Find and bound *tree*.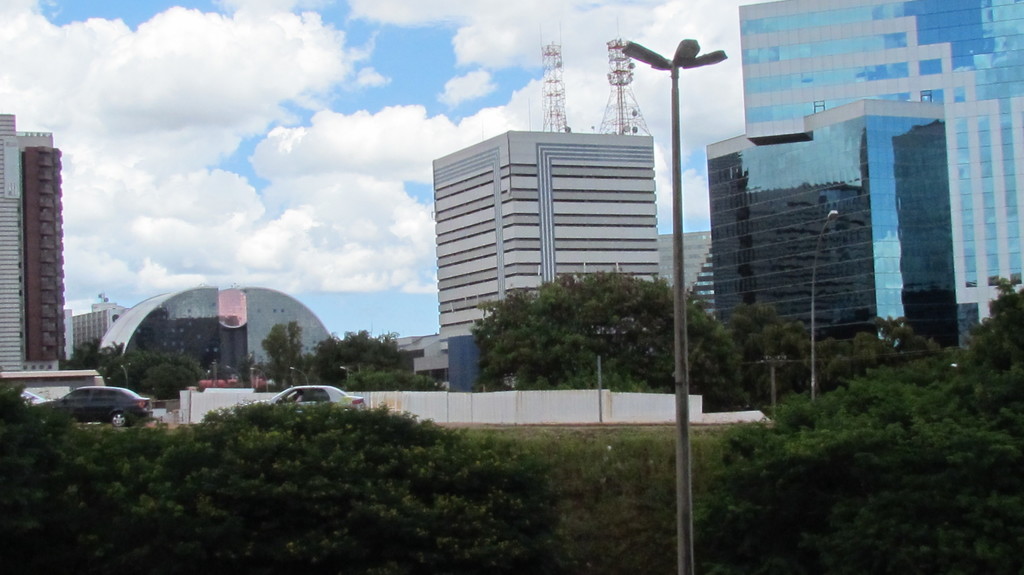
Bound: locate(611, 272, 1023, 574).
